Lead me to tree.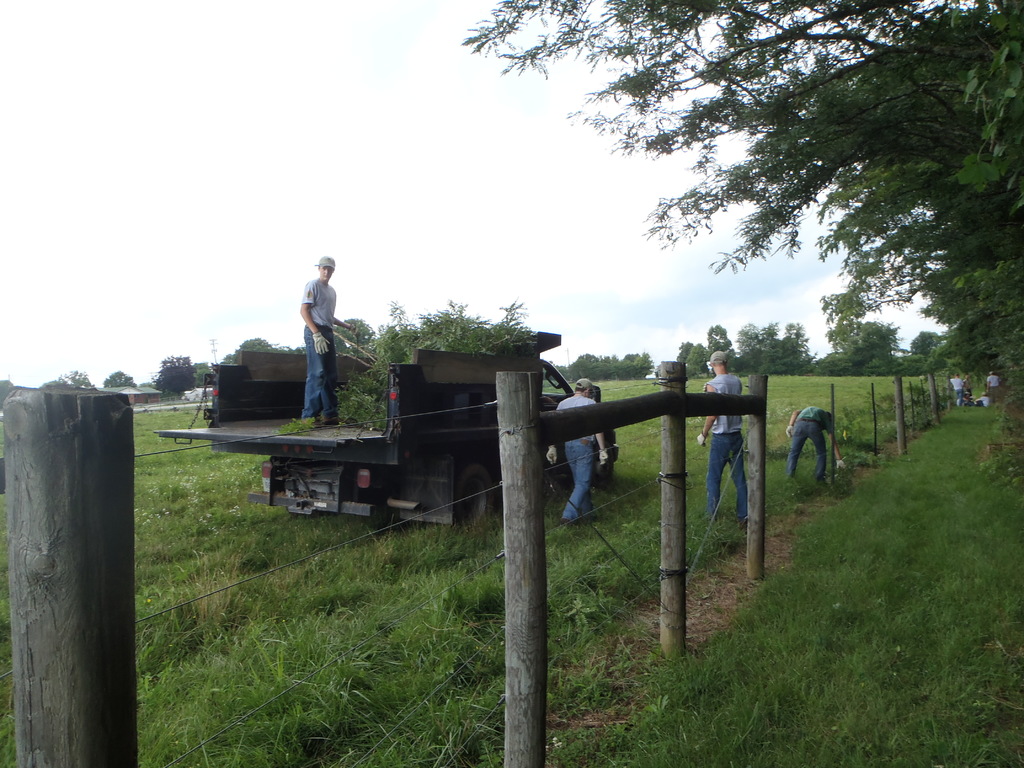
Lead to box(343, 317, 371, 342).
